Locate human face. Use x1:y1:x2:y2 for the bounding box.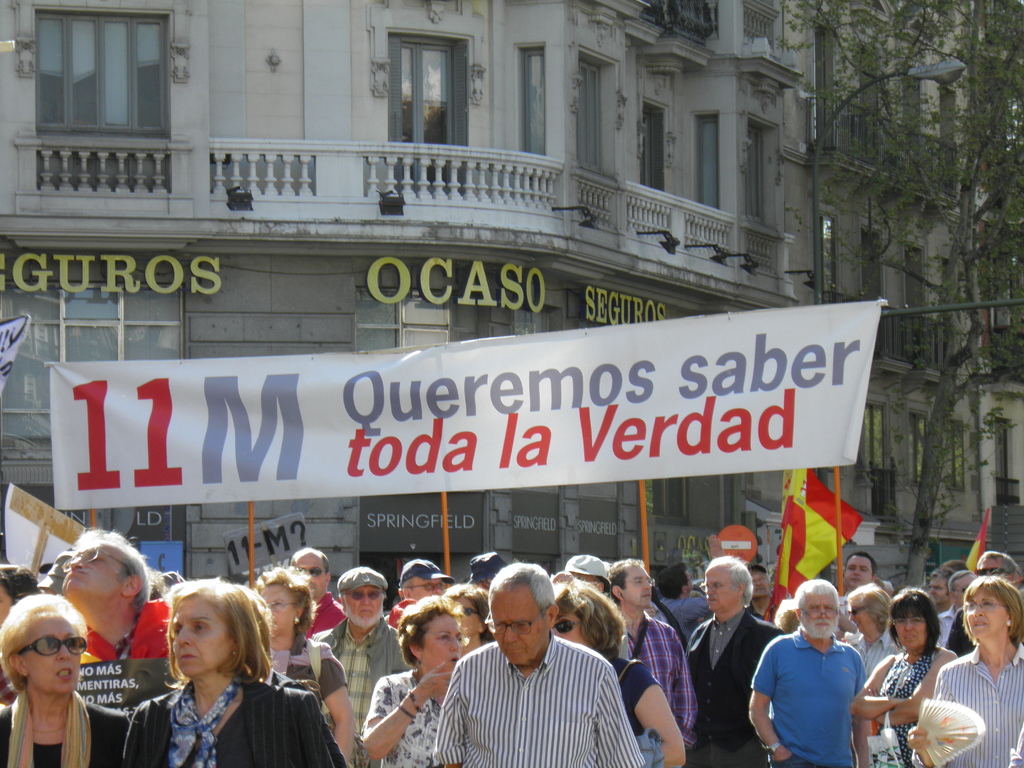
706:559:744:609.
